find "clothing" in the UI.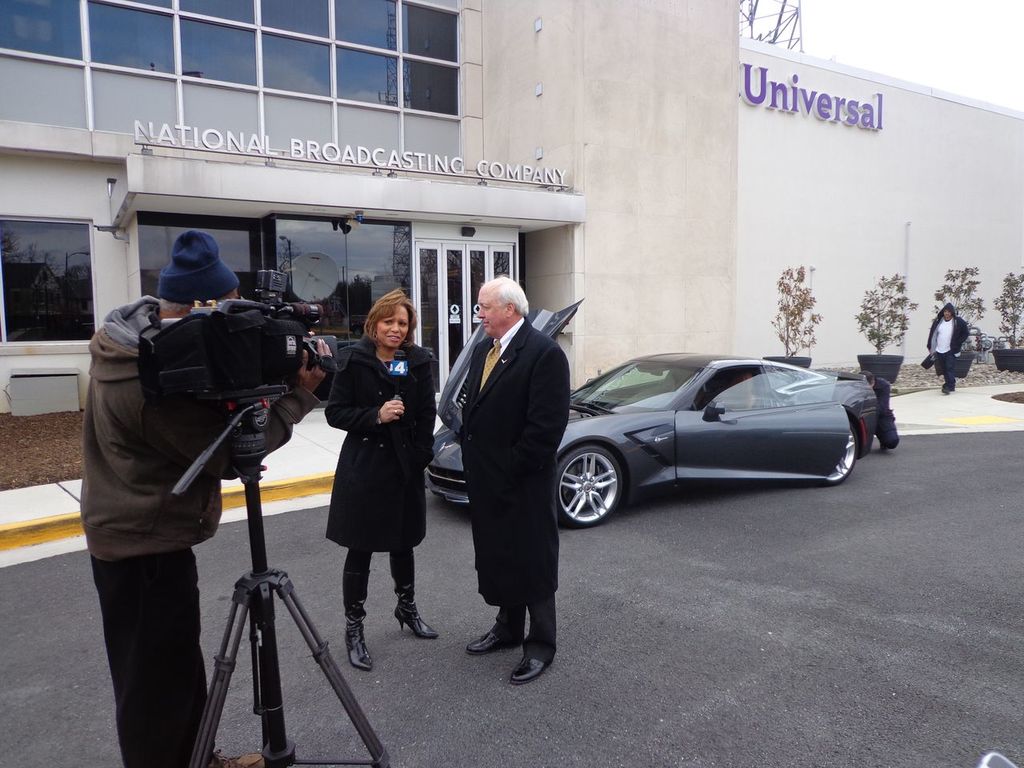
UI element at [left=314, top=323, right=434, bottom=612].
